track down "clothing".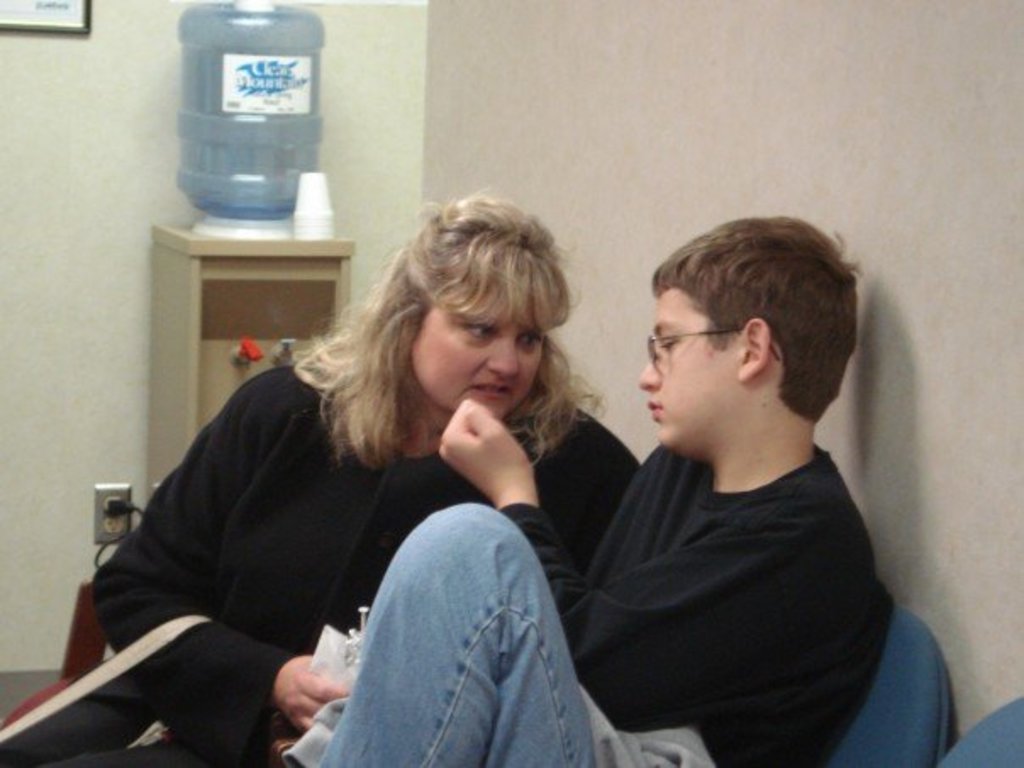
Tracked to <box>281,680,721,766</box>.
